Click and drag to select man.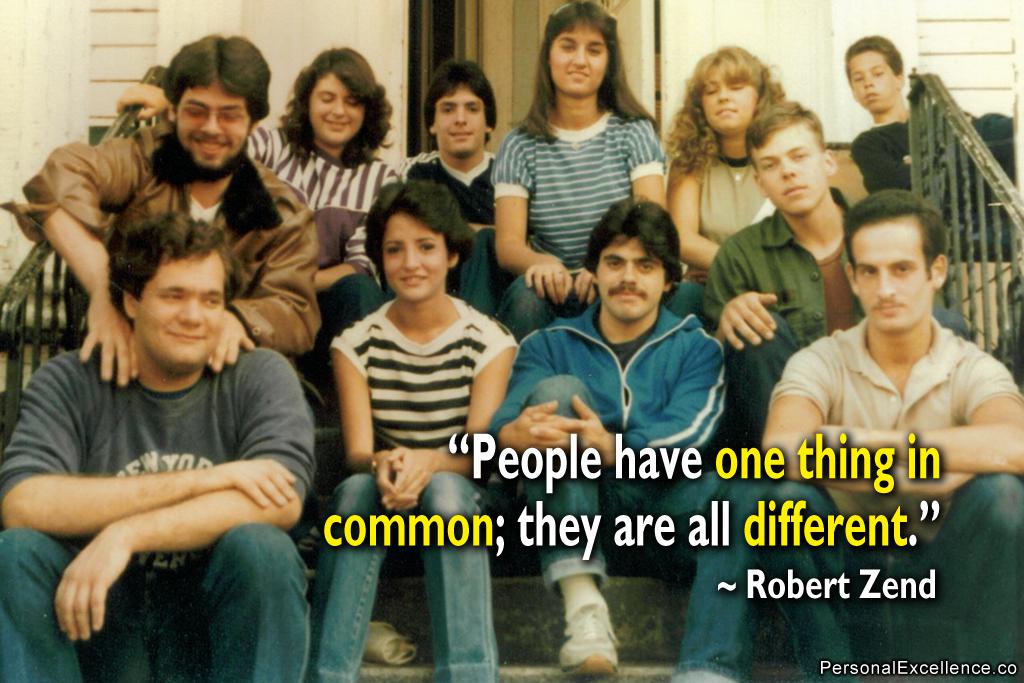
Selection: {"x1": 2, "y1": 32, "x2": 332, "y2": 389}.
